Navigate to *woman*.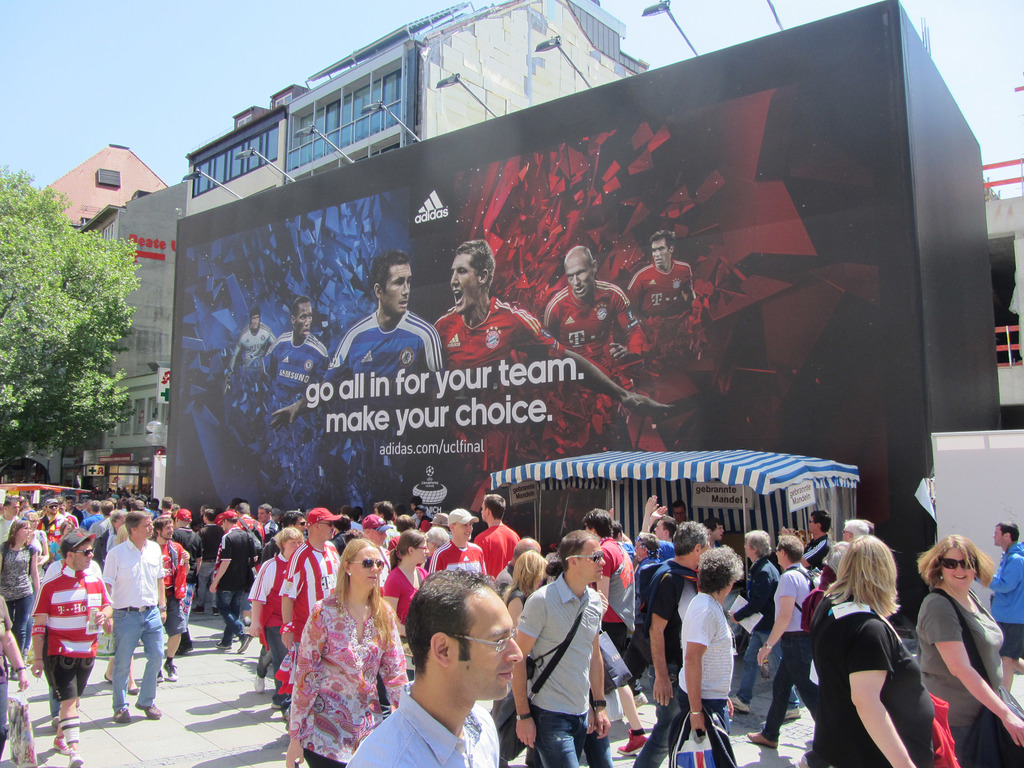
Navigation target: l=912, t=532, r=1023, b=767.
